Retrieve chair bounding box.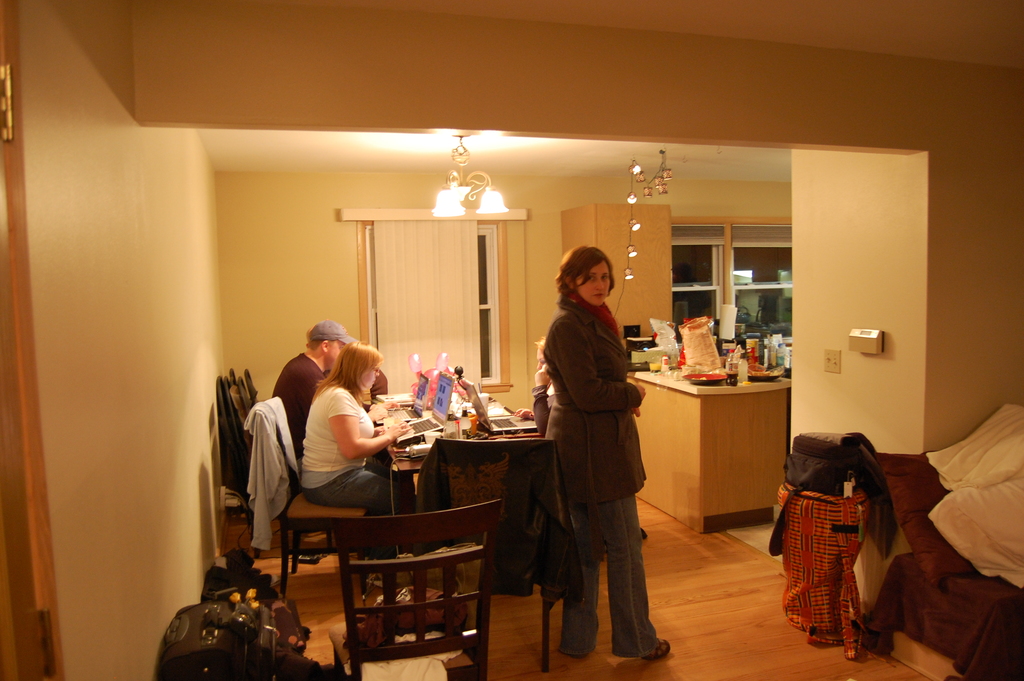
Bounding box: l=310, t=495, r=501, b=669.
